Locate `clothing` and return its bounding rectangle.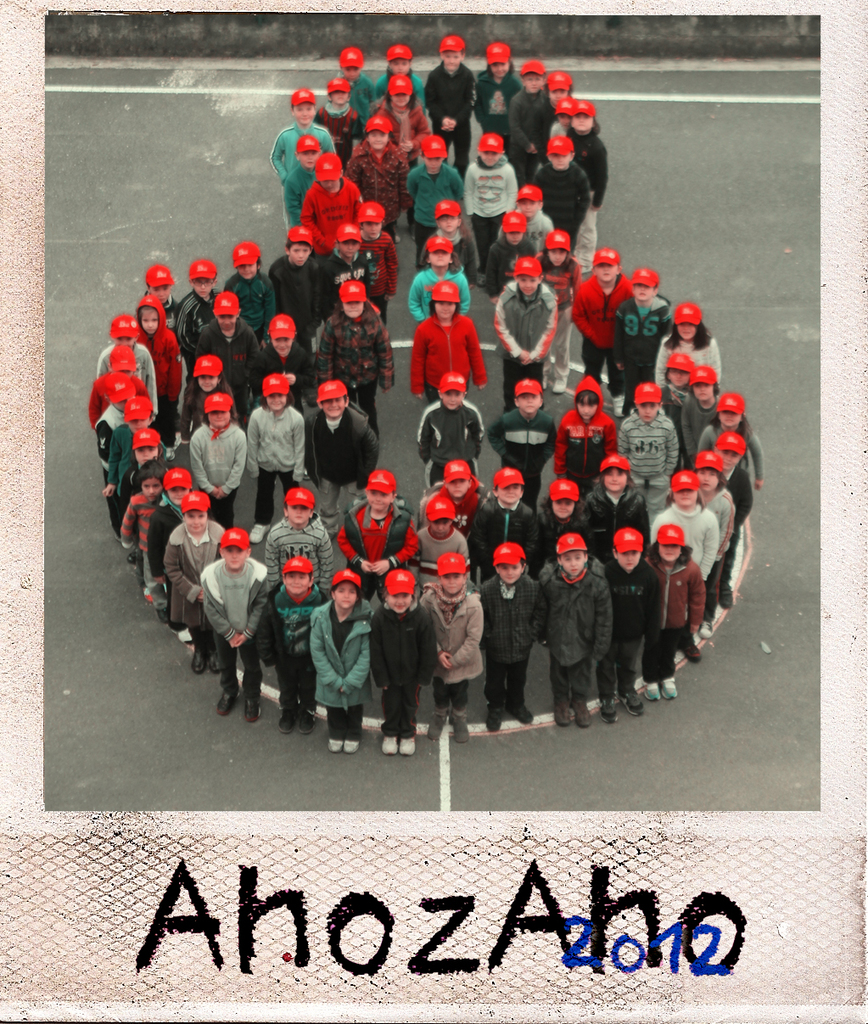
BBox(668, 500, 720, 590).
